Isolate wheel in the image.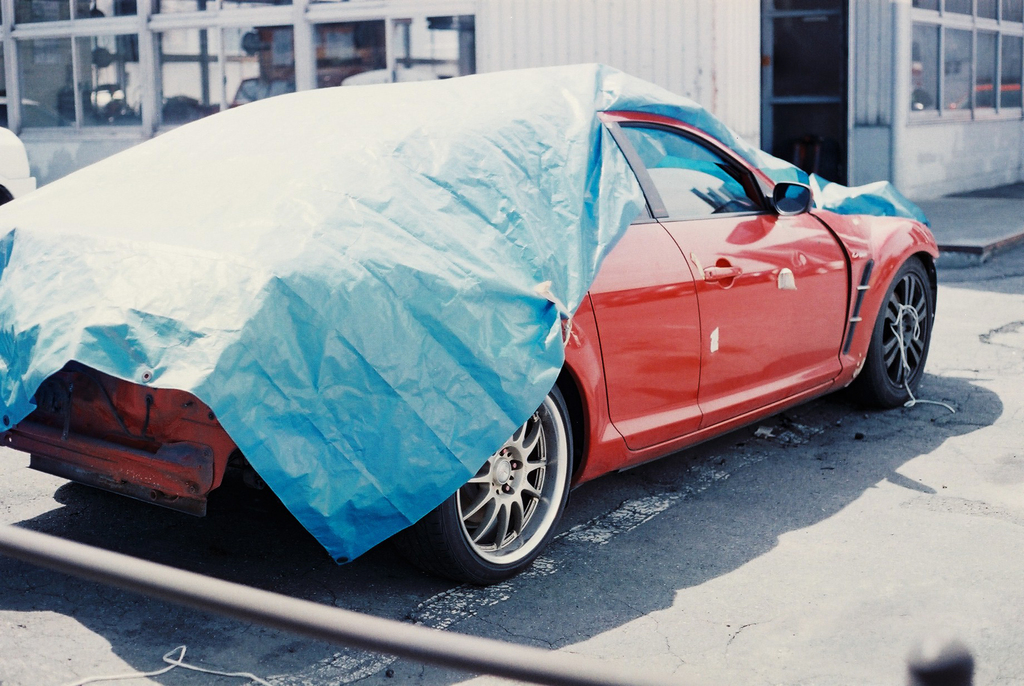
Isolated region: 447, 386, 577, 580.
